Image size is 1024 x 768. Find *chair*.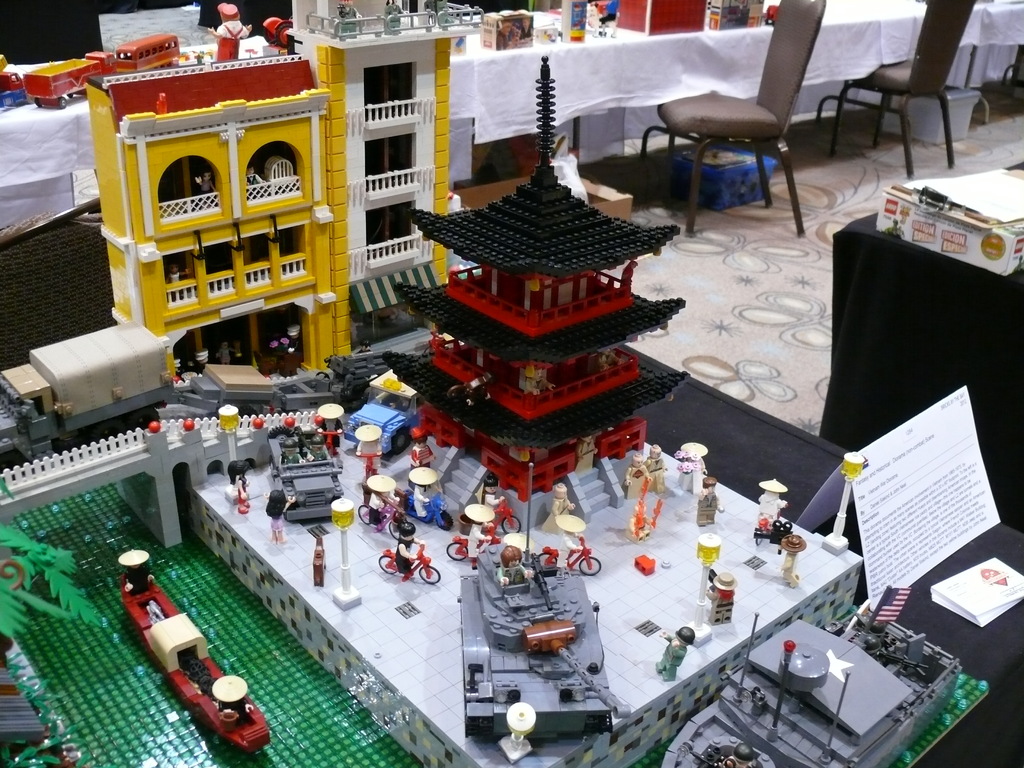
{"left": 814, "top": 0, "right": 977, "bottom": 179}.
